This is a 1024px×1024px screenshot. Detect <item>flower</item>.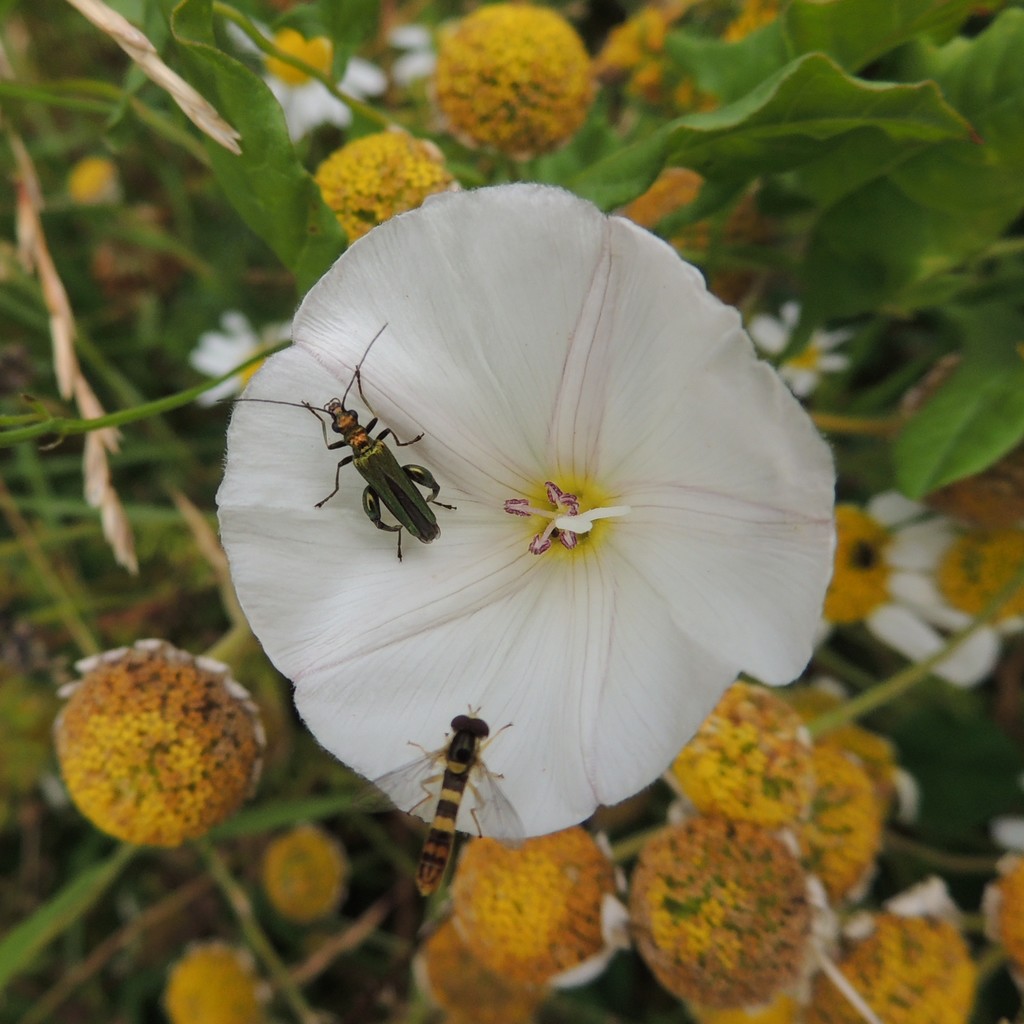
[648, 698, 805, 826].
